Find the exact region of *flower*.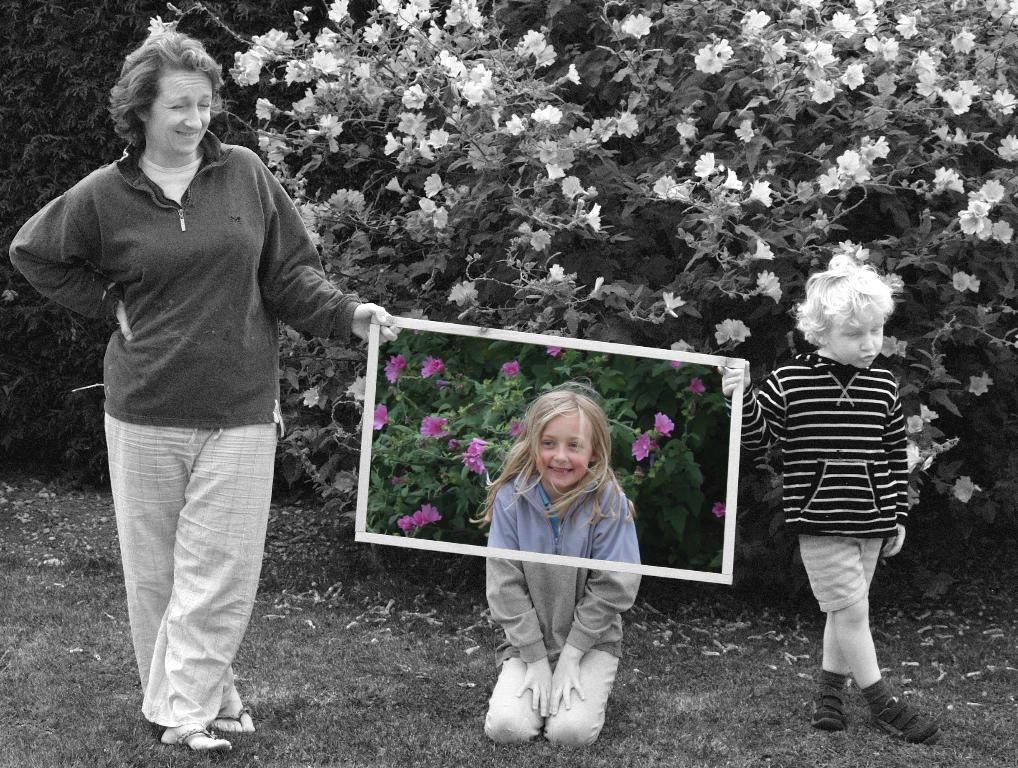
Exact region: [323,0,356,28].
